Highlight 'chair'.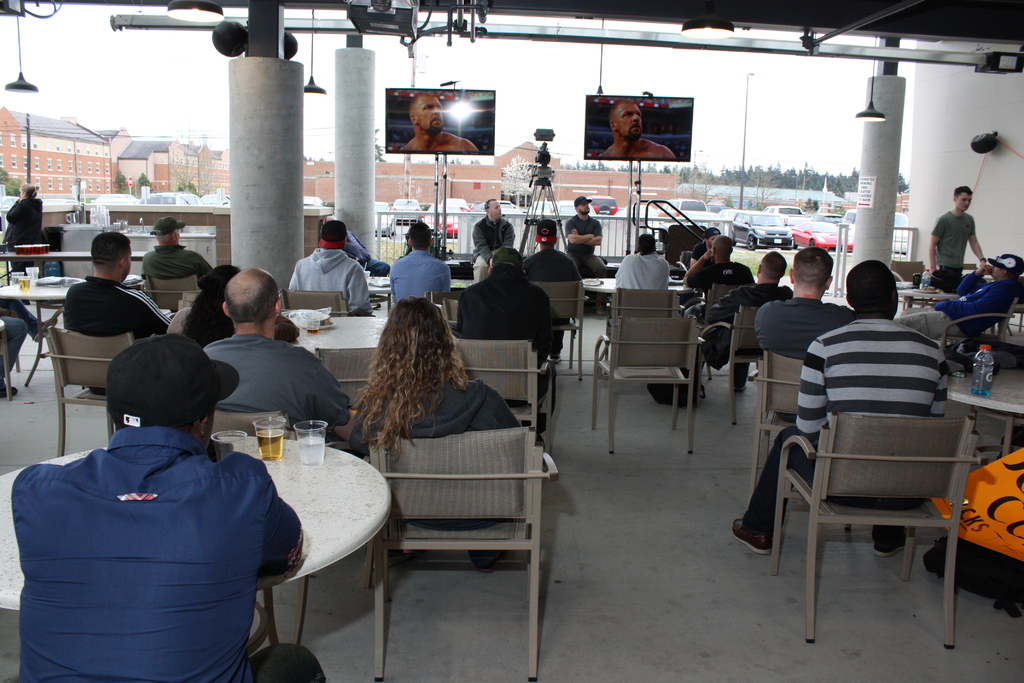
Highlighted region: [x1=45, y1=319, x2=138, y2=458].
